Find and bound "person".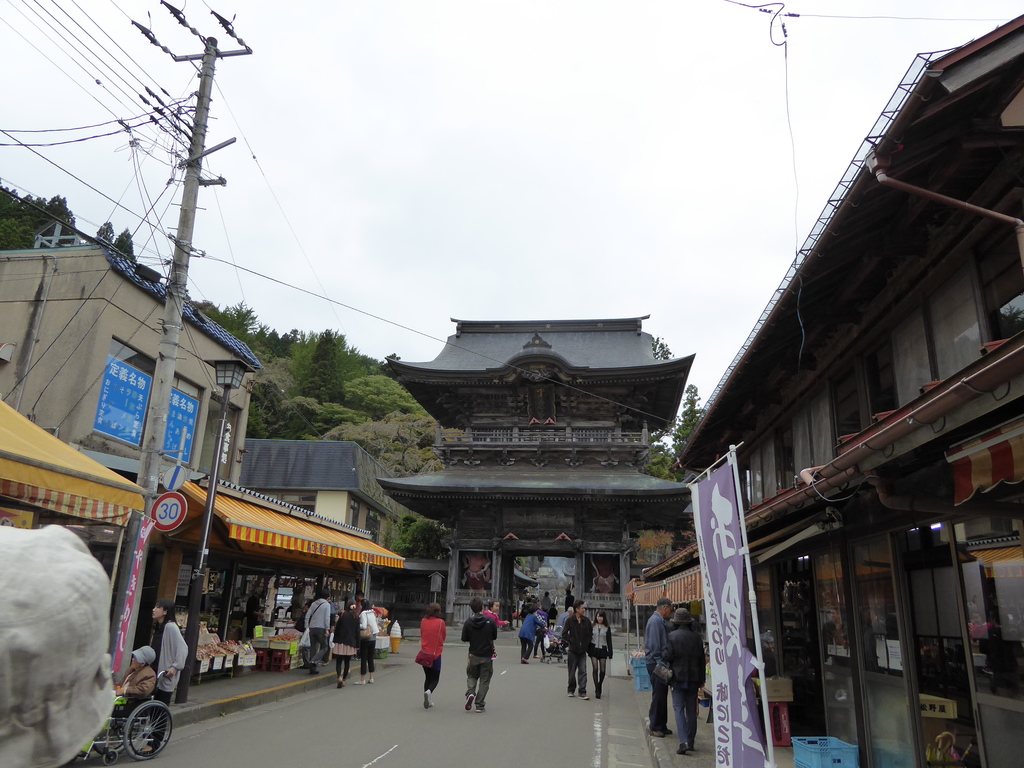
Bound: x1=324, y1=598, x2=367, y2=691.
